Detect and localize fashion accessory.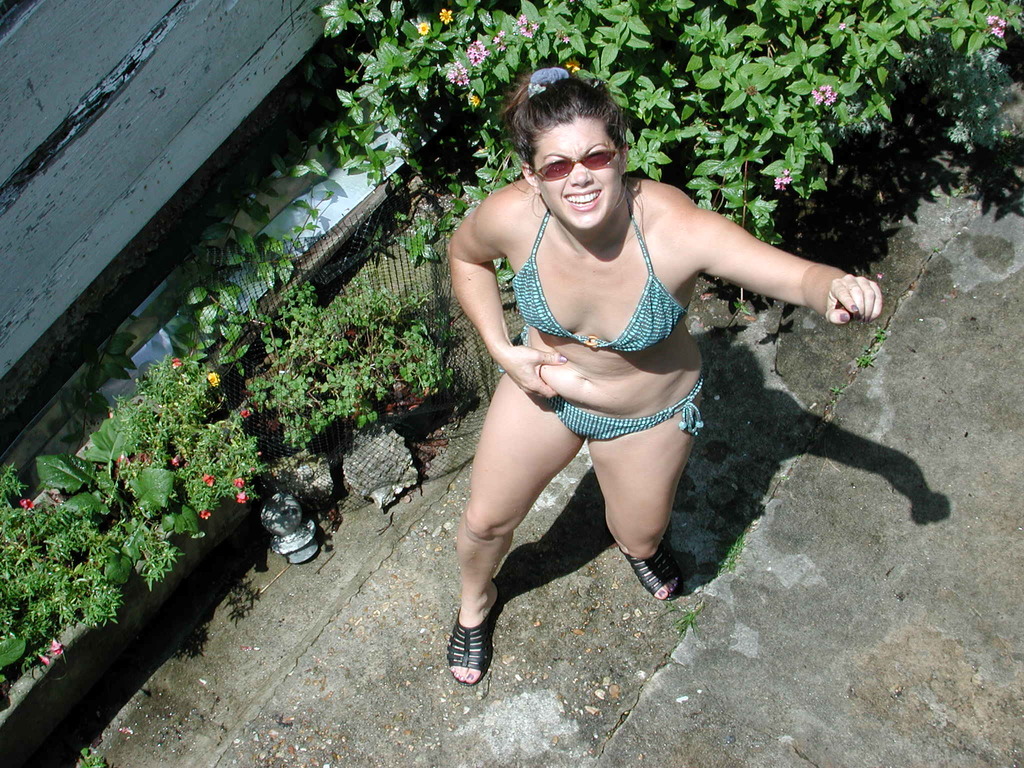
Localized at x1=445, y1=577, x2=507, y2=687.
